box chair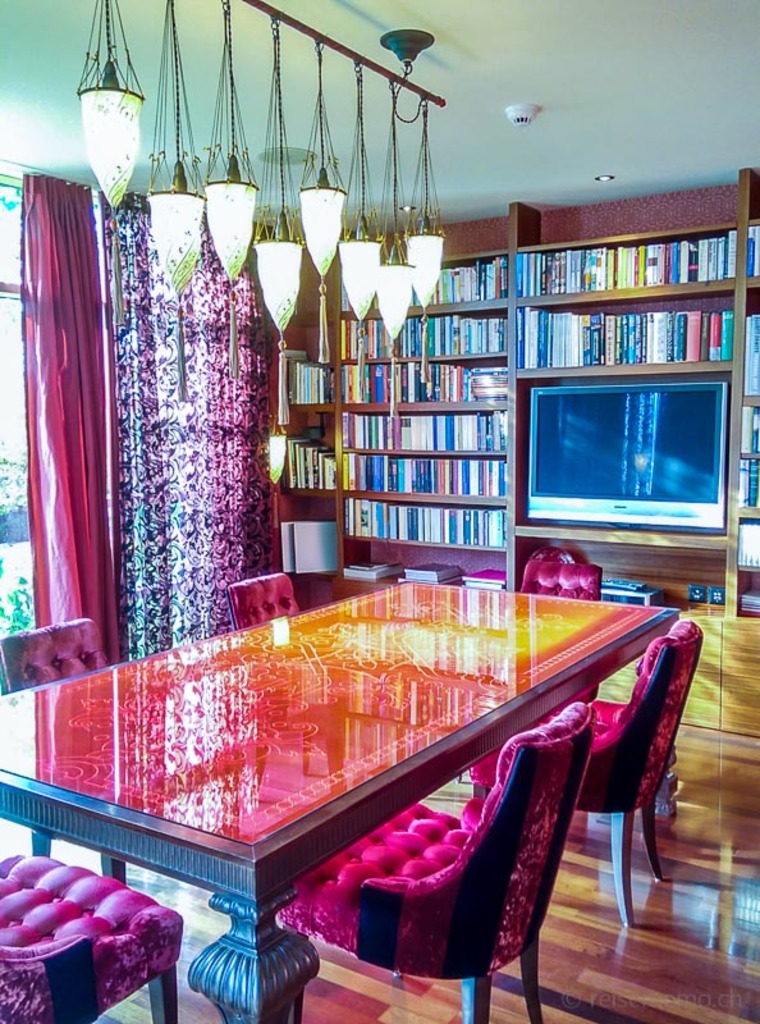
305 673 649 1023
